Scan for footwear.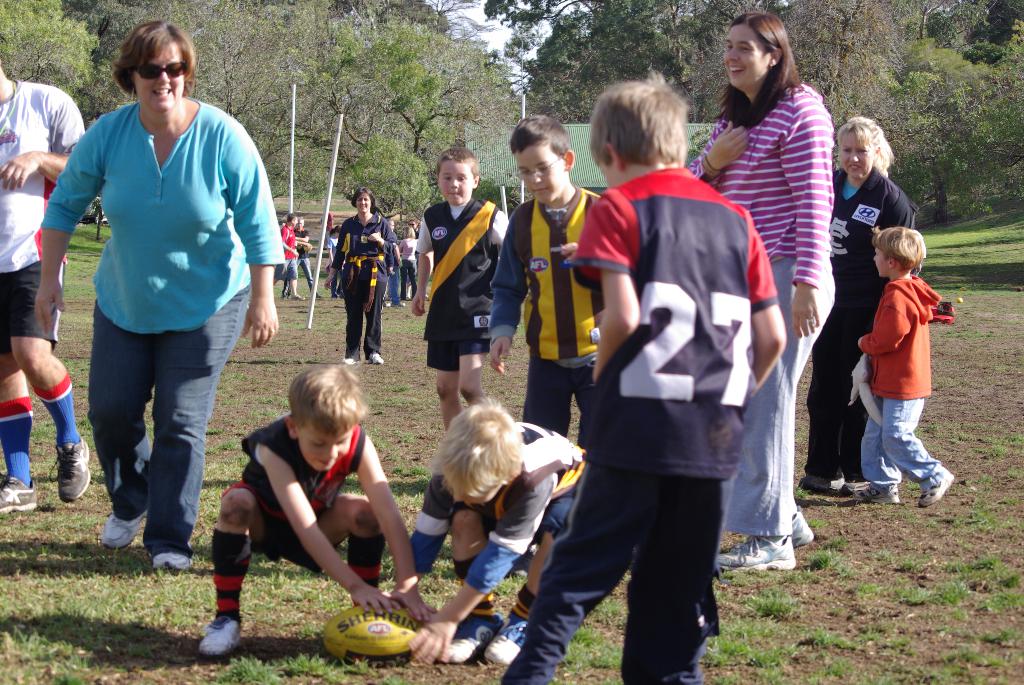
Scan result: bbox=(714, 528, 799, 569).
